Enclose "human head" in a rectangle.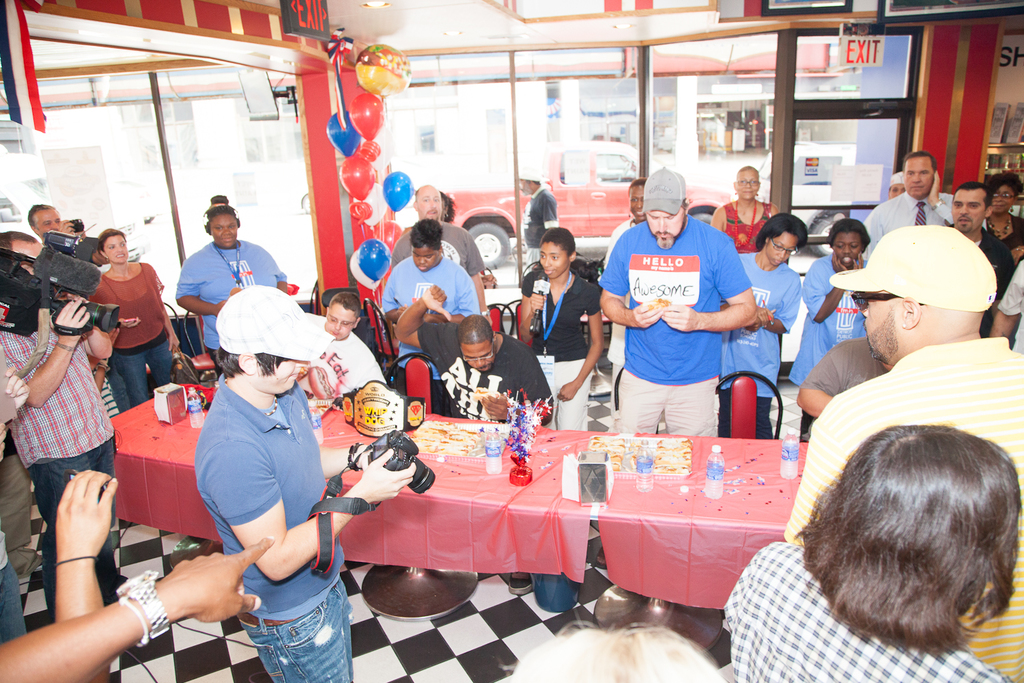
l=900, t=152, r=939, b=196.
